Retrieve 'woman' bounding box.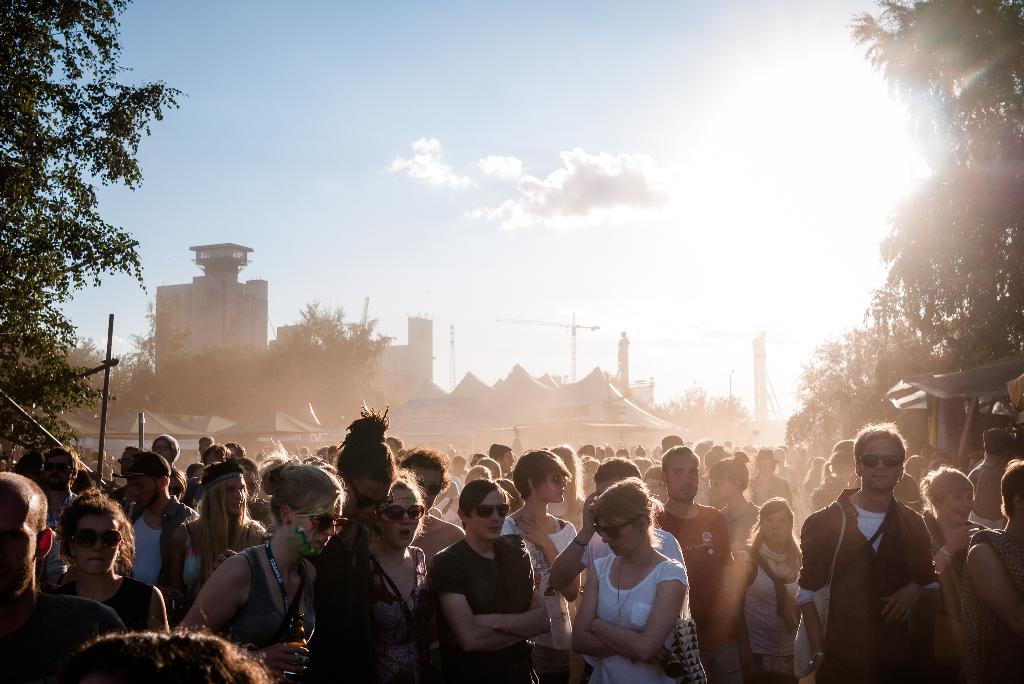
Bounding box: {"x1": 178, "y1": 459, "x2": 342, "y2": 683}.
